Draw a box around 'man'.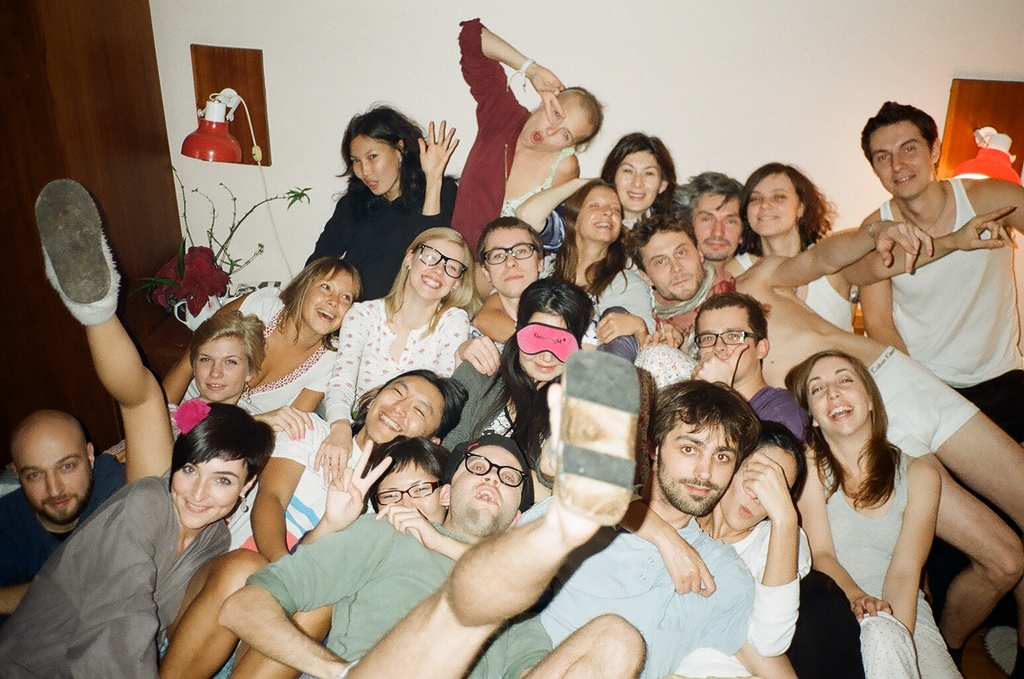
crop(472, 216, 544, 323).
